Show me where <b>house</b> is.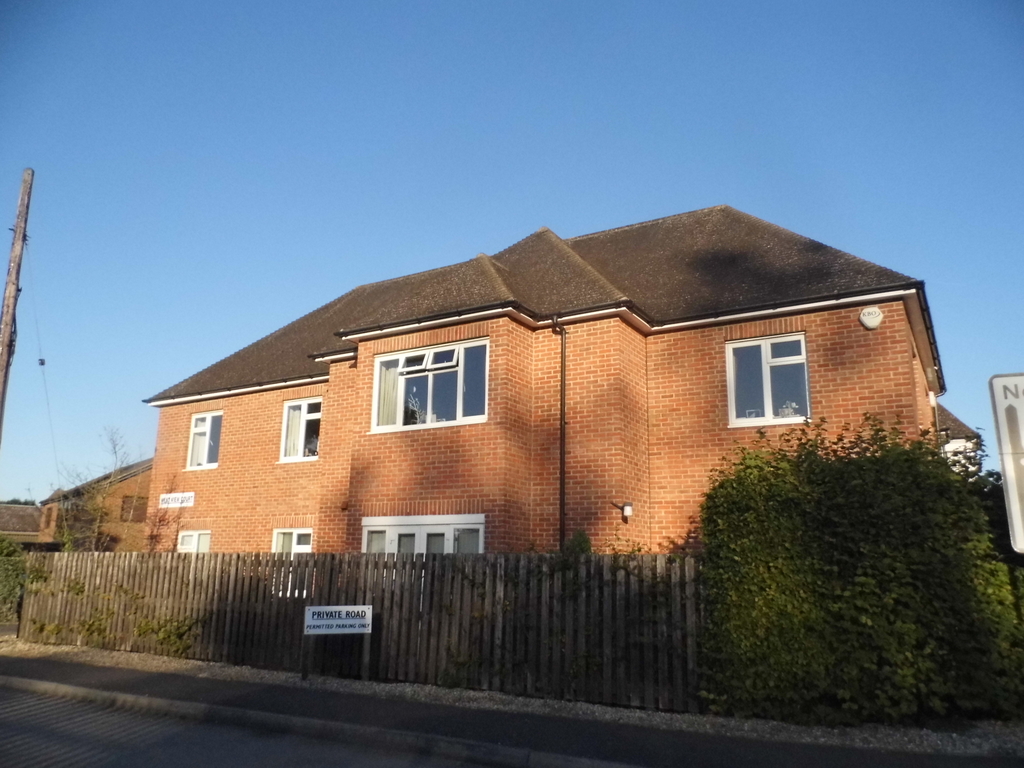
<b>house</b> is at x1=33, y1=458, x2=152, y2=554.
